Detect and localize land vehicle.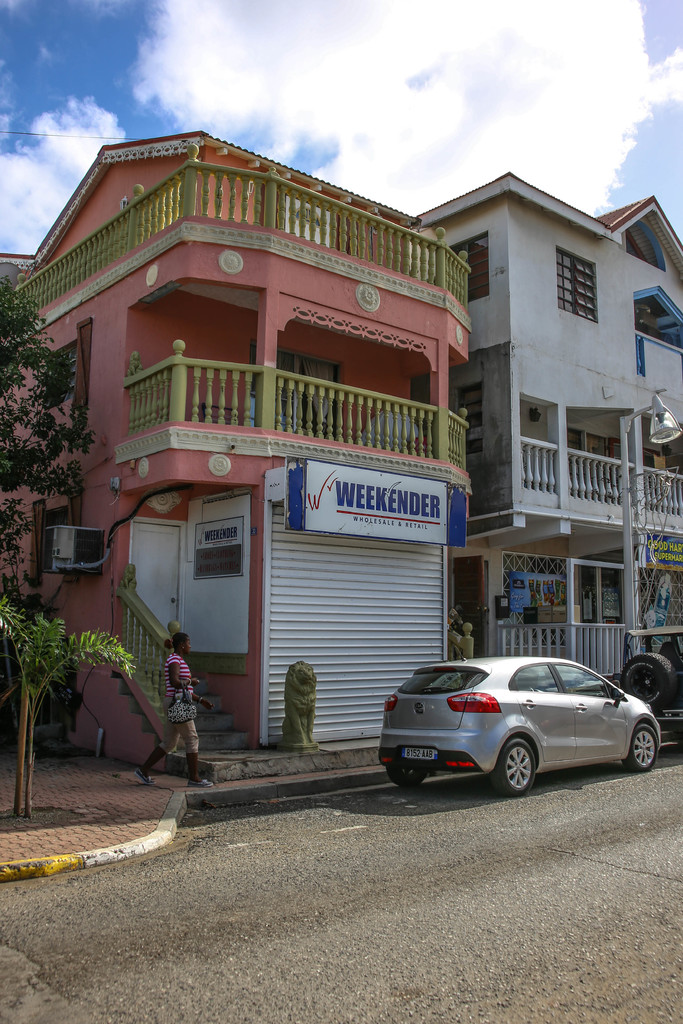
Localized at [362, 637, 673, 798].
